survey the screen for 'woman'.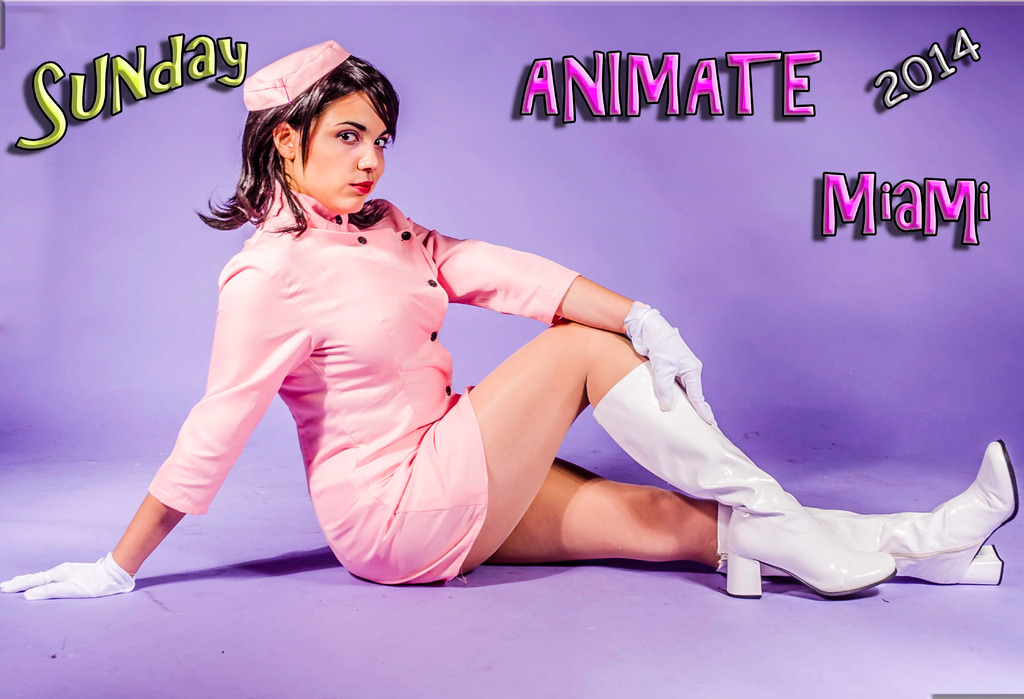
Survey found: l=0, t=36, r=1016, b=610.
